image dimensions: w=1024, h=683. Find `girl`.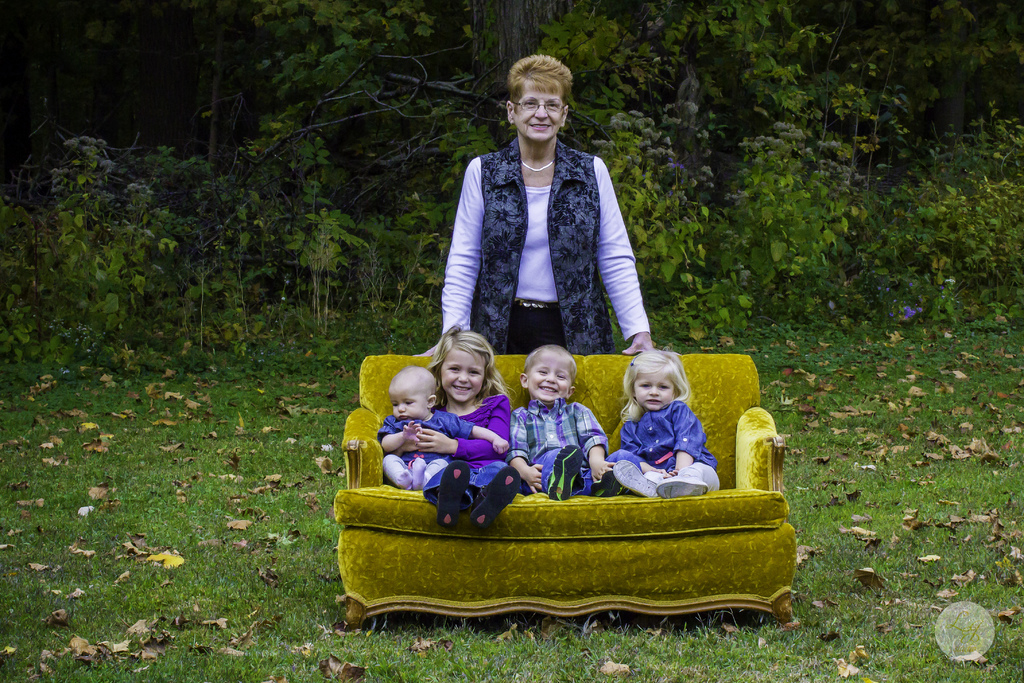
<region>388, 324, 525, 525</region>.
